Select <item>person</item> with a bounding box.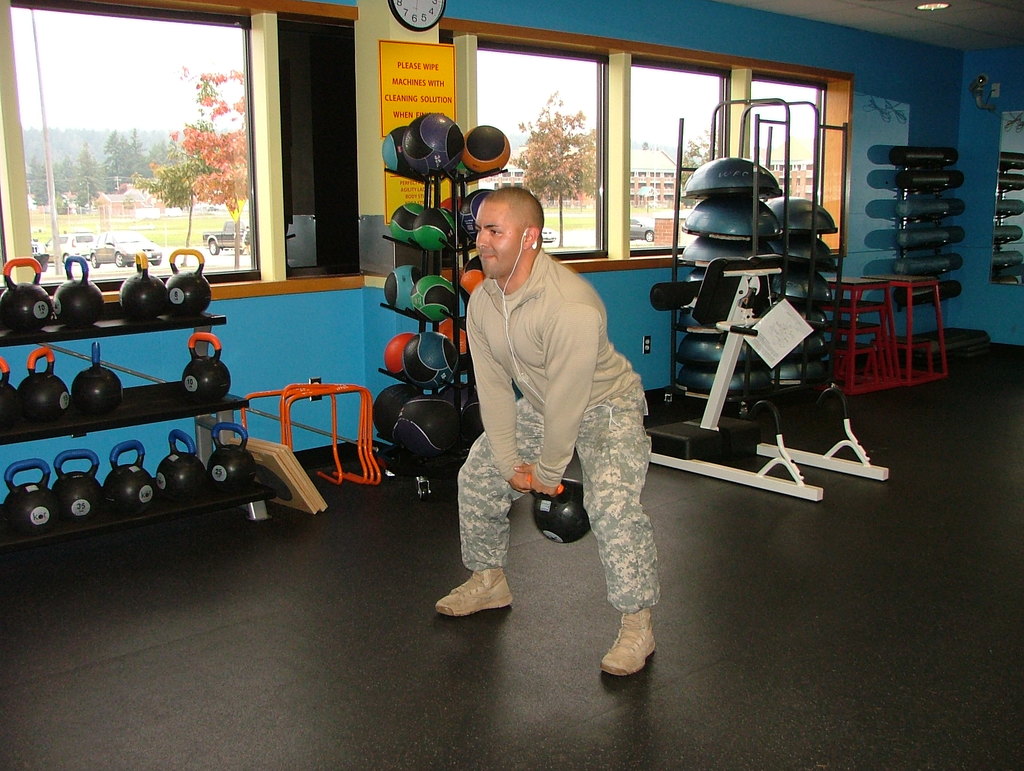
locate(438, 185, 679, 687).
